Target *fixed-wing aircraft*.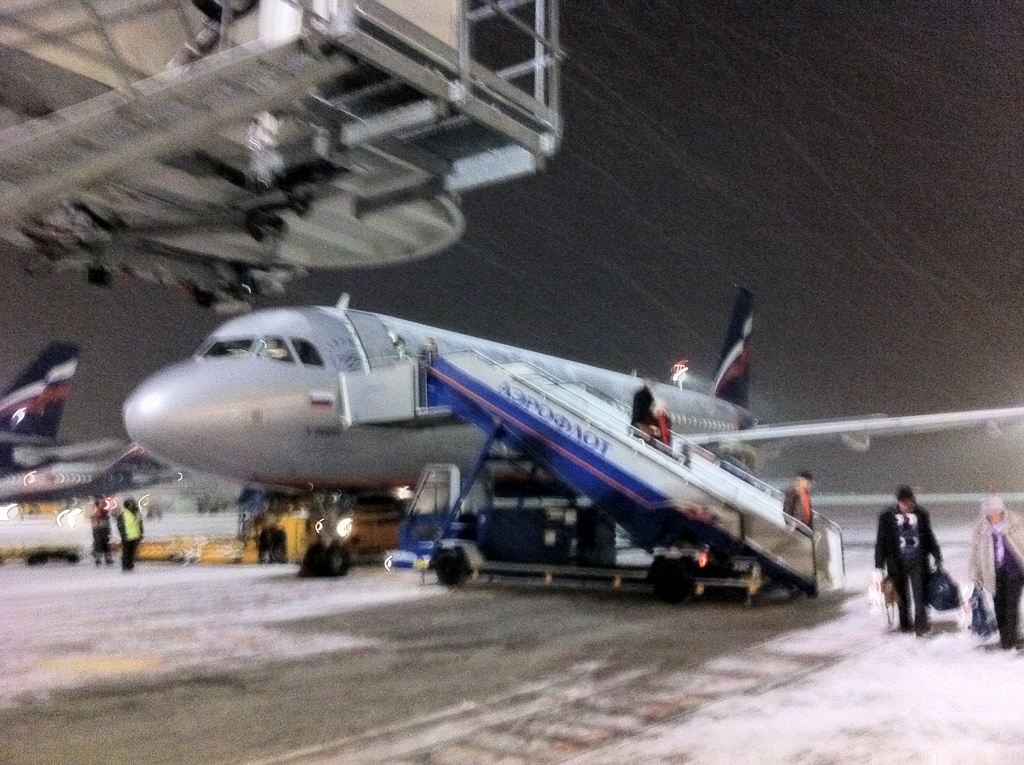
Target region: left=0, top=332, right=182, bottom=503.
